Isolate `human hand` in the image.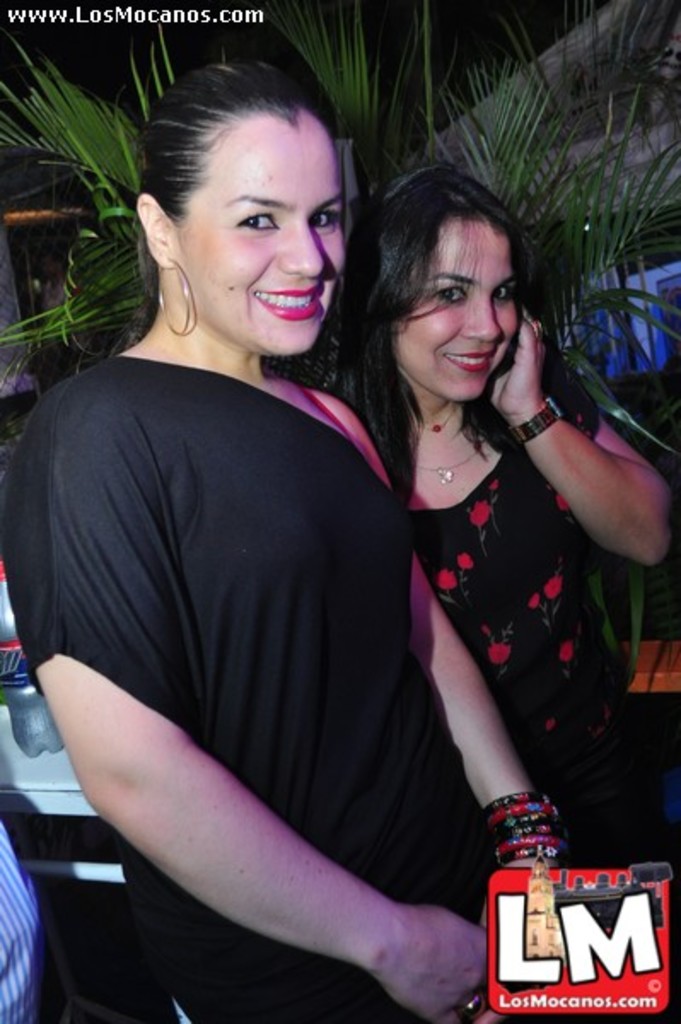
Isolated region: <bbox>488, 305, 550, 420</bbox>.
